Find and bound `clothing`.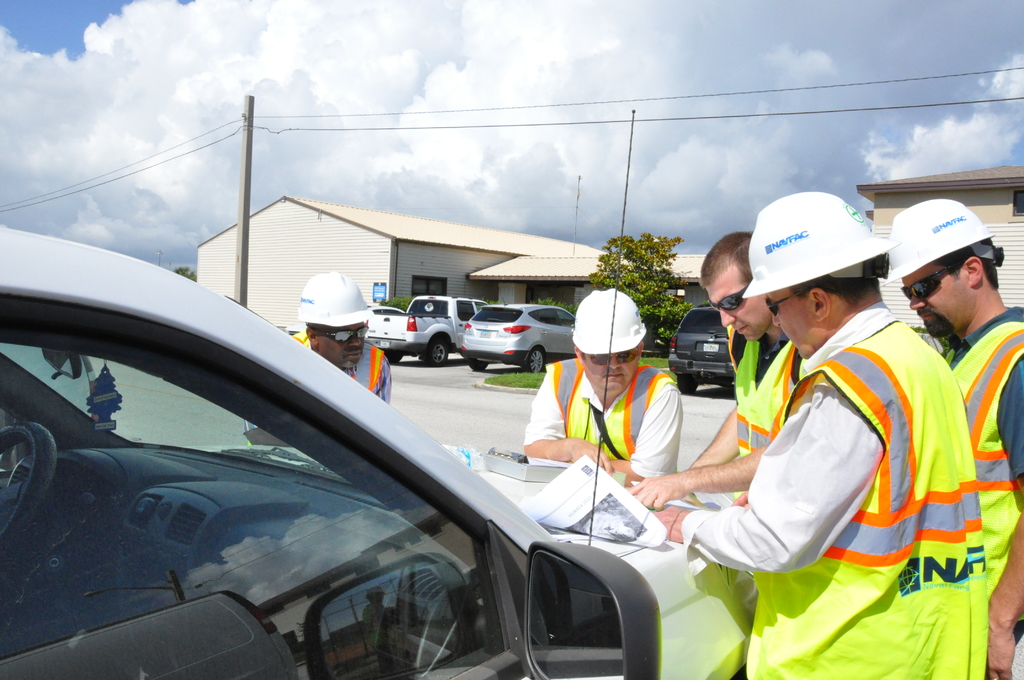
Bound: 724 333 797 492.
